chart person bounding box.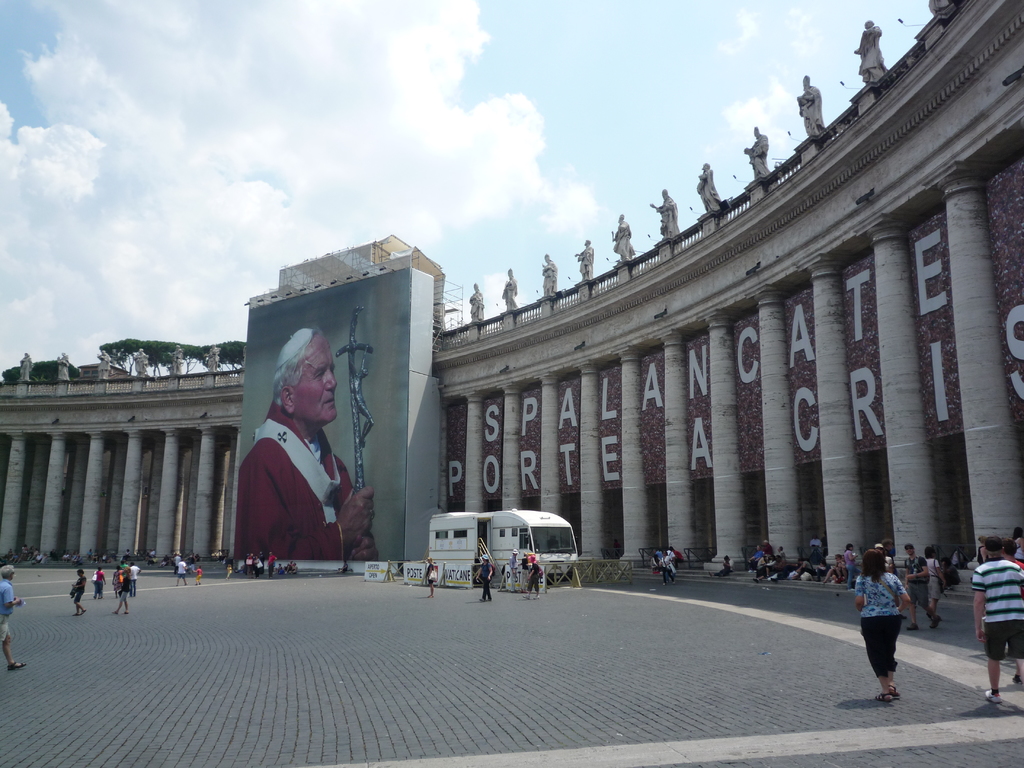
Charted: (left=705, top=550, right=737, bottom=584).
